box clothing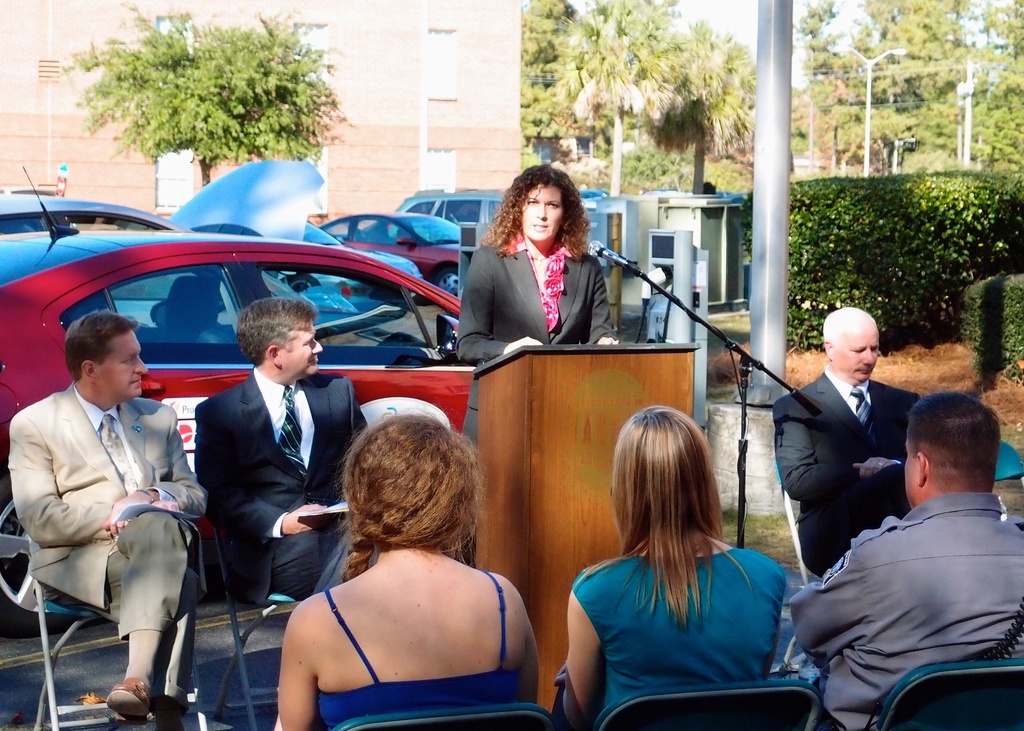
<box>318,569,522,728</box>
